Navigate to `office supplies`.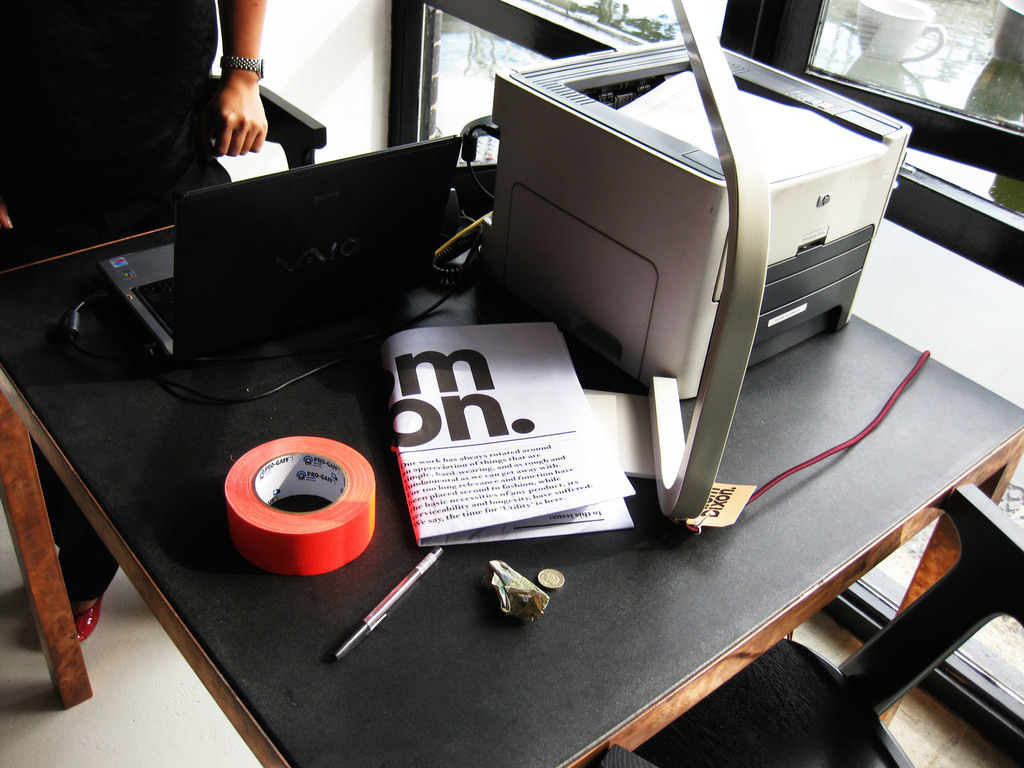
Navigation target: [459,40,899,401].
